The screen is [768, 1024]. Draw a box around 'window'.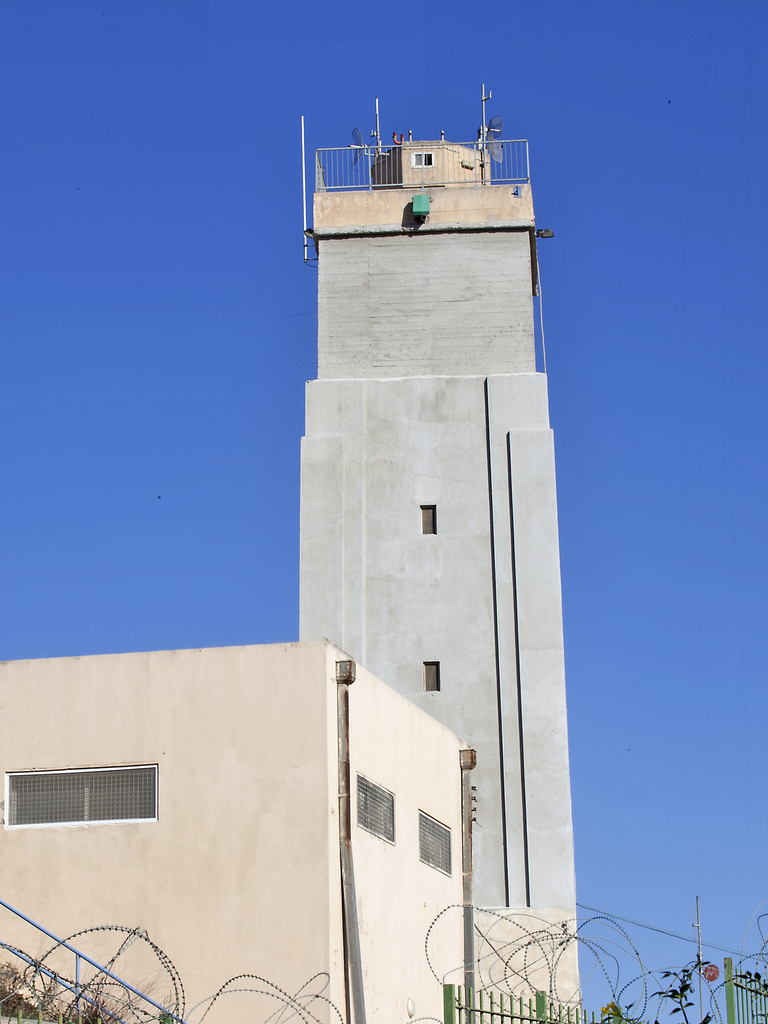
{"x1": 358, "y1": 769, "x2": 403, "y2": 848}.
